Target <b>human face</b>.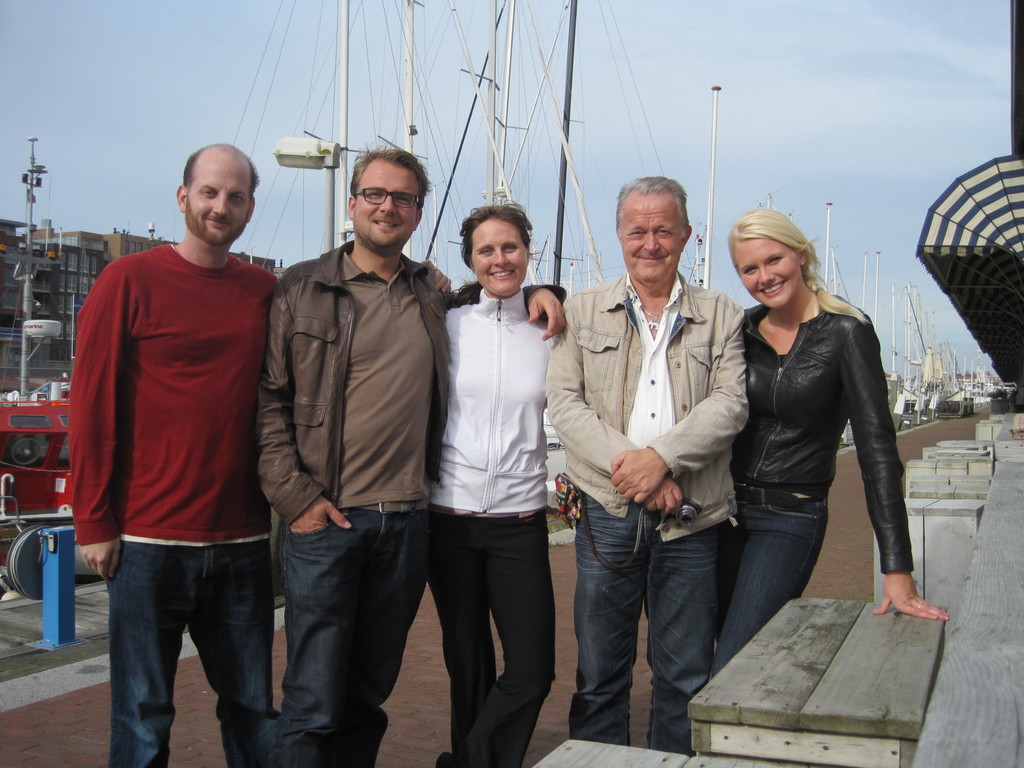
Target region: <region>474, 214, 530, 294</region>.
